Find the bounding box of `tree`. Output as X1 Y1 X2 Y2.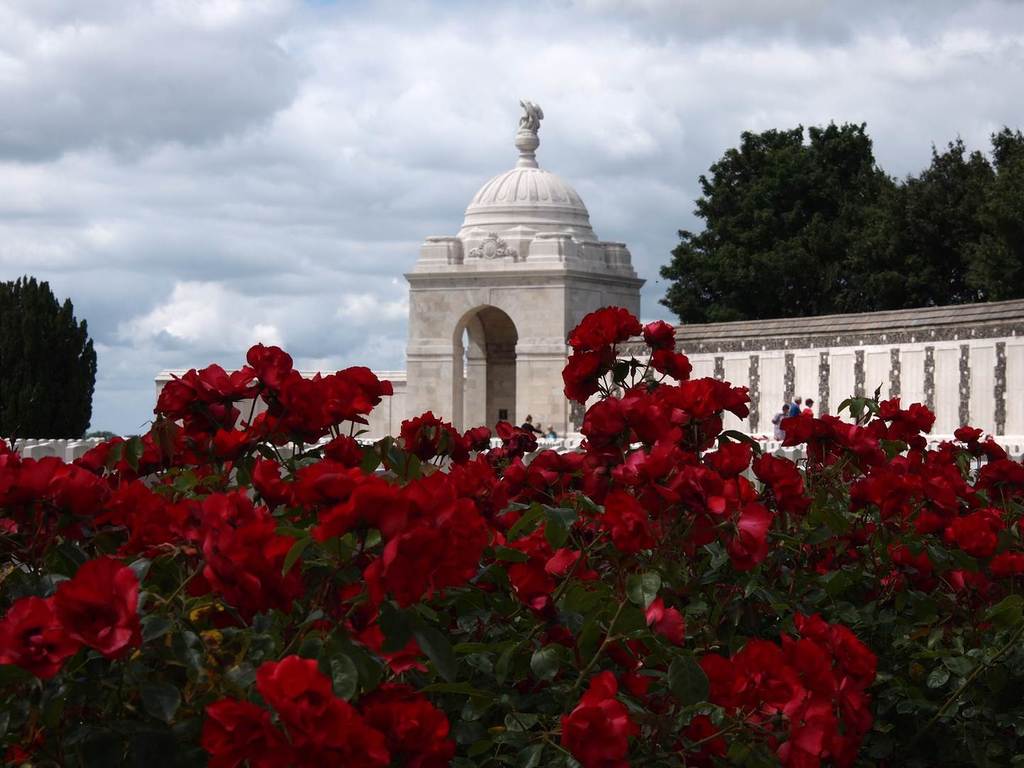
7 270 81 442.
